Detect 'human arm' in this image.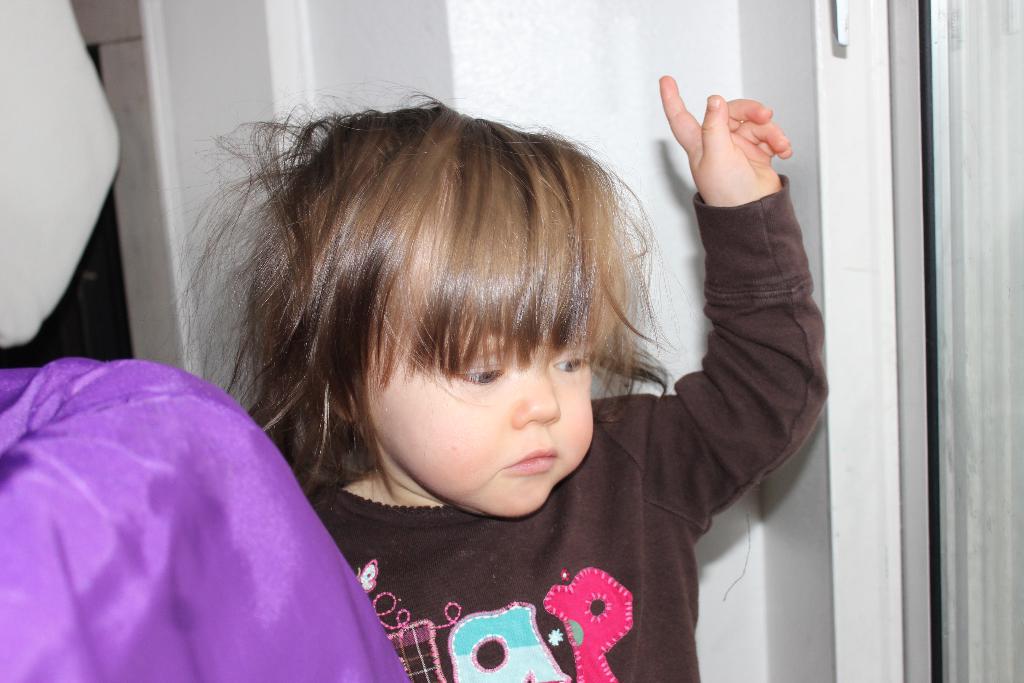
Detection: [636, 149, 831, 588].
